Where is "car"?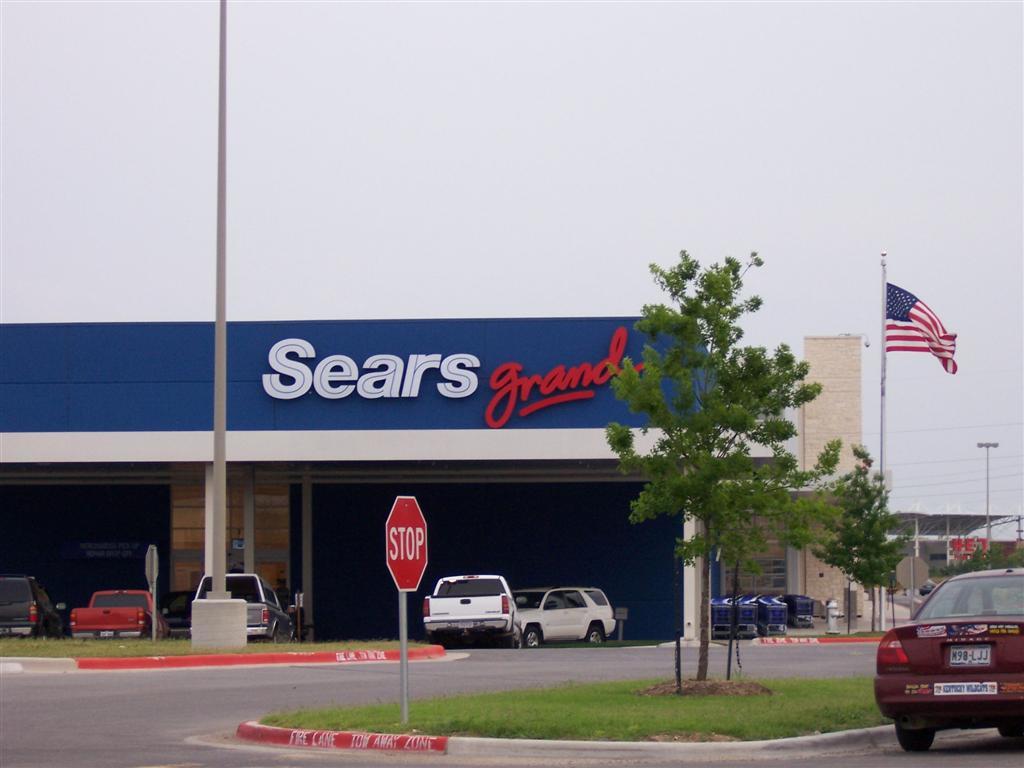
511, 586, 617, 647.
